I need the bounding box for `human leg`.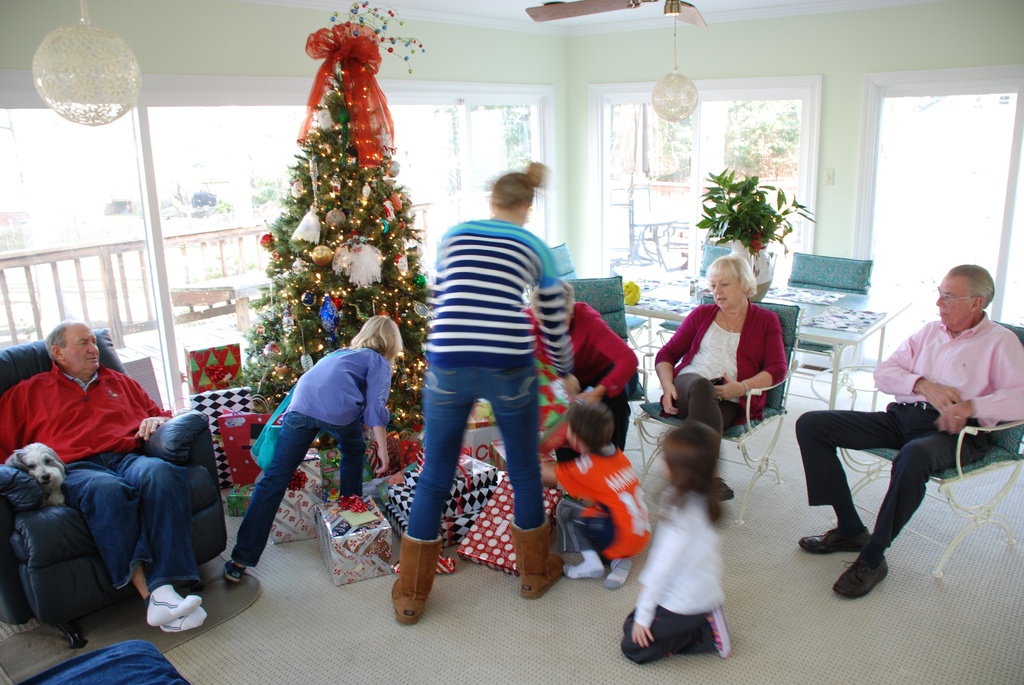
Here it is: Rect(391, 363, 470, 622).
